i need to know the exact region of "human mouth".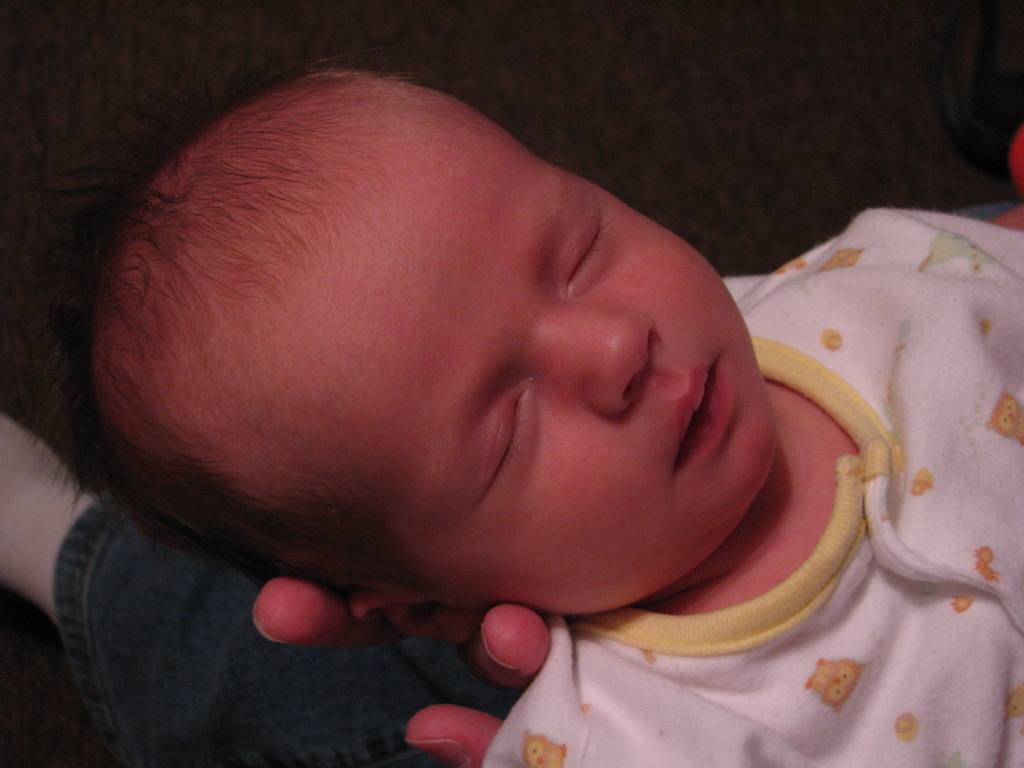
Region: x1=674 y1=361 x2=730 y2=466.
